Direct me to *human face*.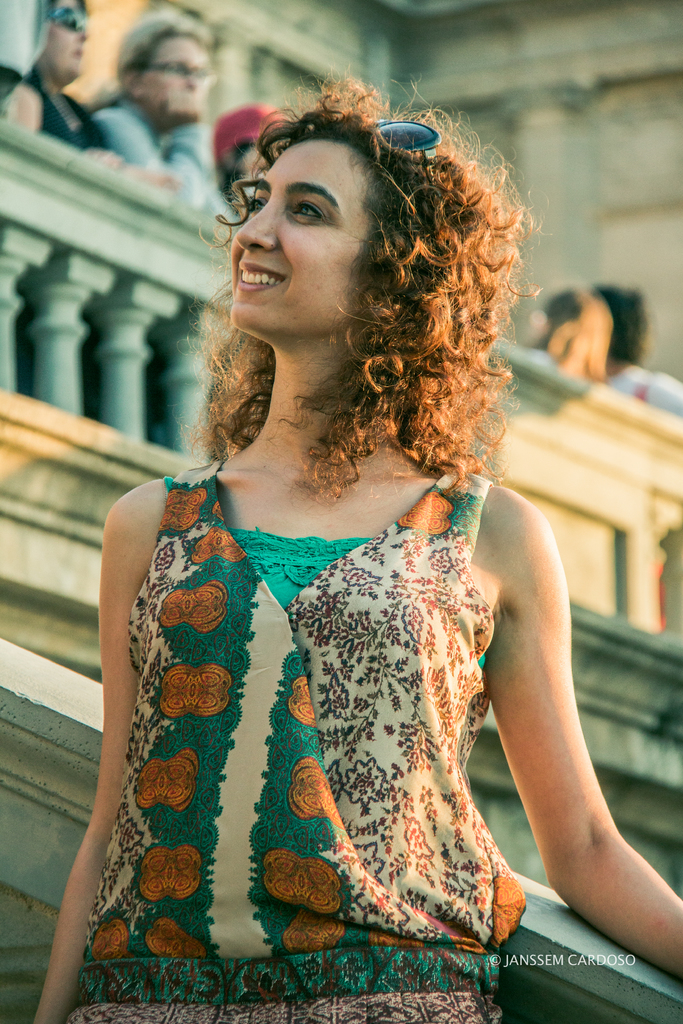
Direction: box(145, 35, 211, 112).
